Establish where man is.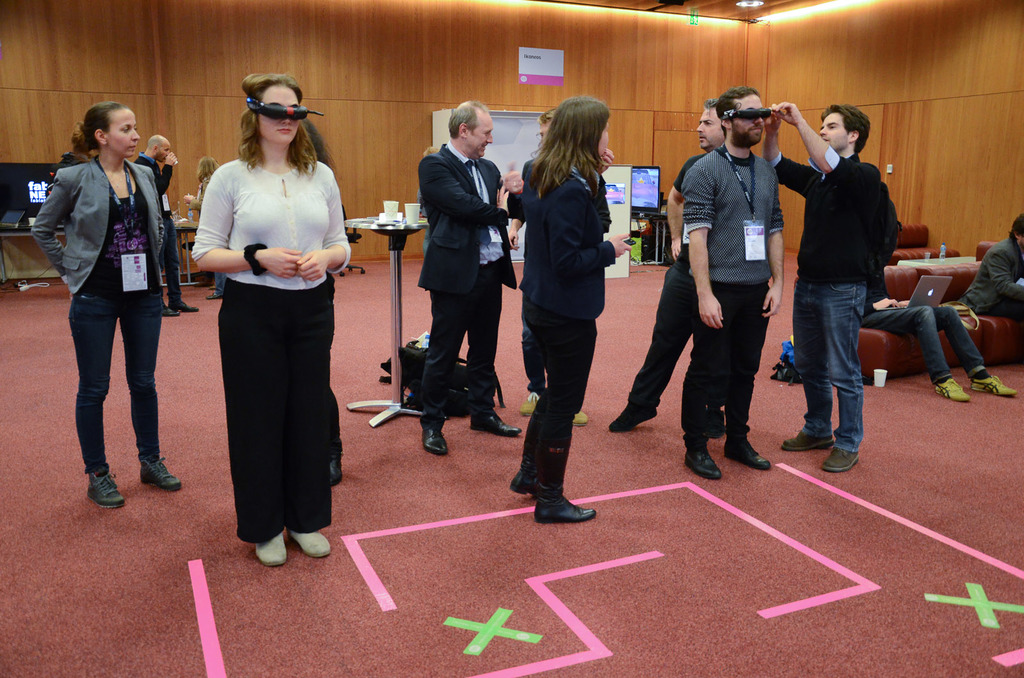
Established at [x1=682, y1=83, x2=788, y2=480].
